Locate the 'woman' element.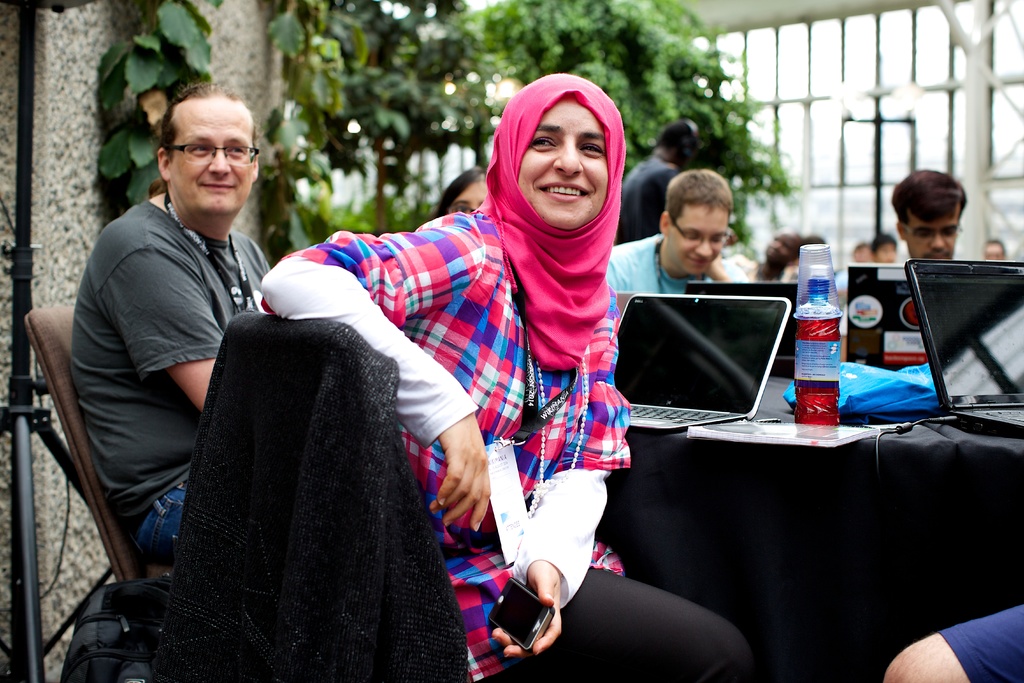
Element bbox: (x1=250, y1=55, x2=761, y2=682).
